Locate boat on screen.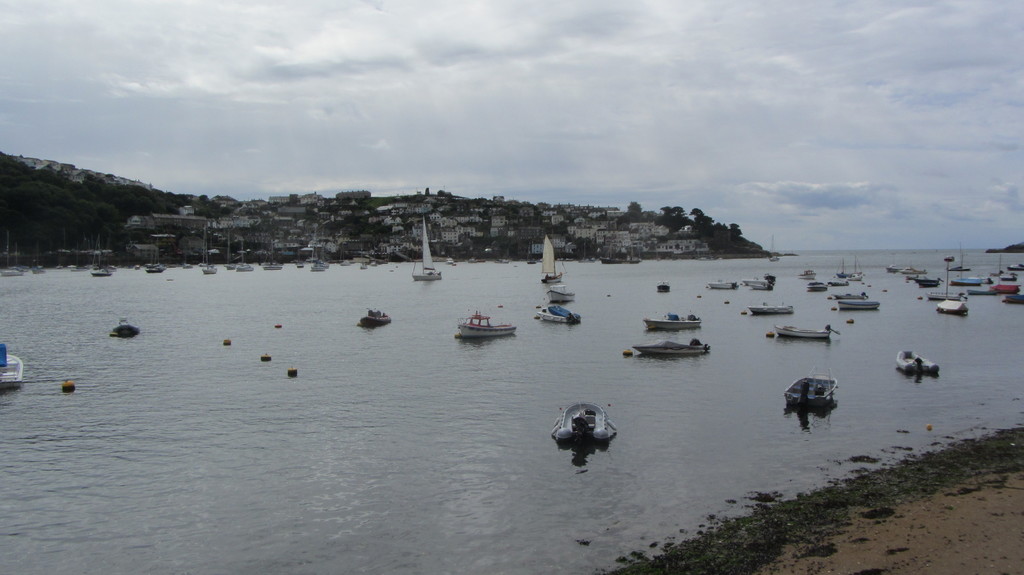
On screen at [left=446, top=299, right=516, bottom=342].
